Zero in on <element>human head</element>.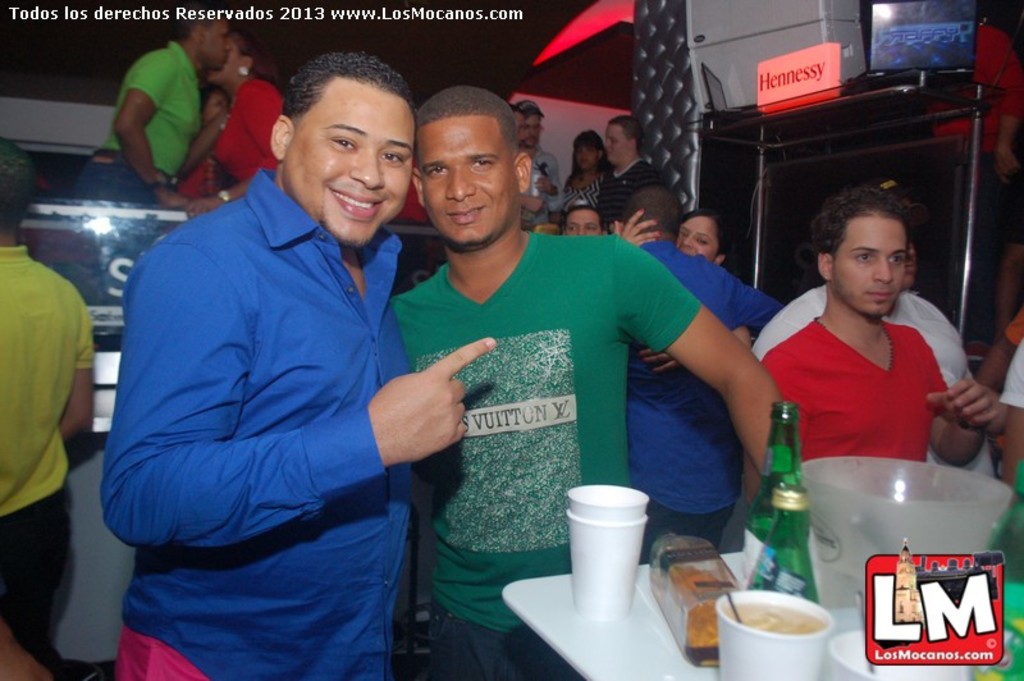
Zeroed in: crop(207, 32, 268, 84).
